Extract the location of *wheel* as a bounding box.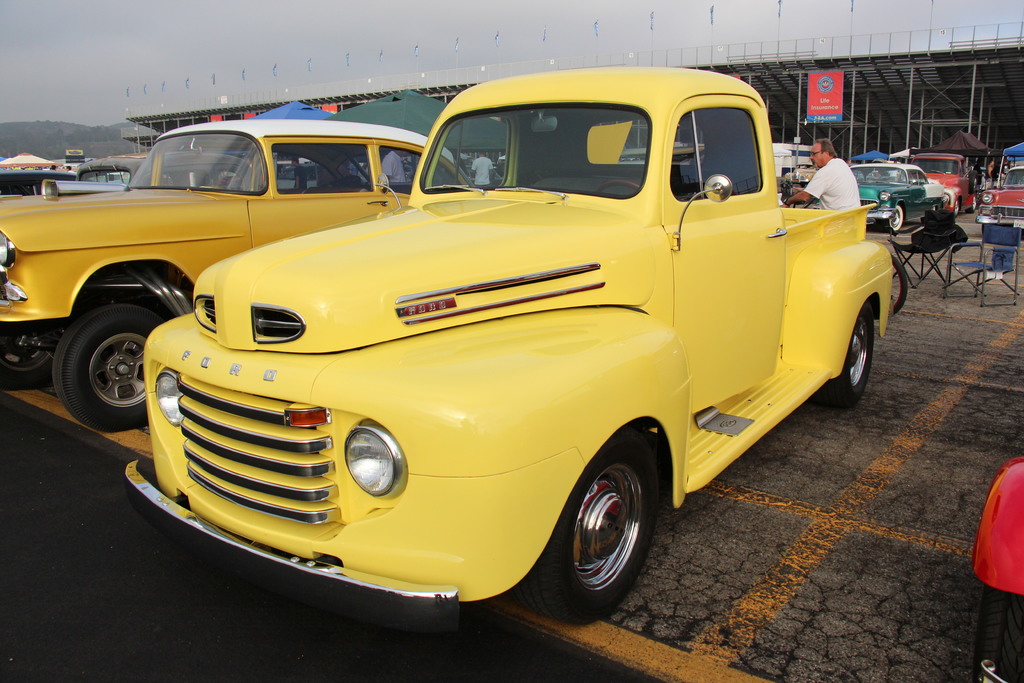
box=[49, 300, 161, 429].
